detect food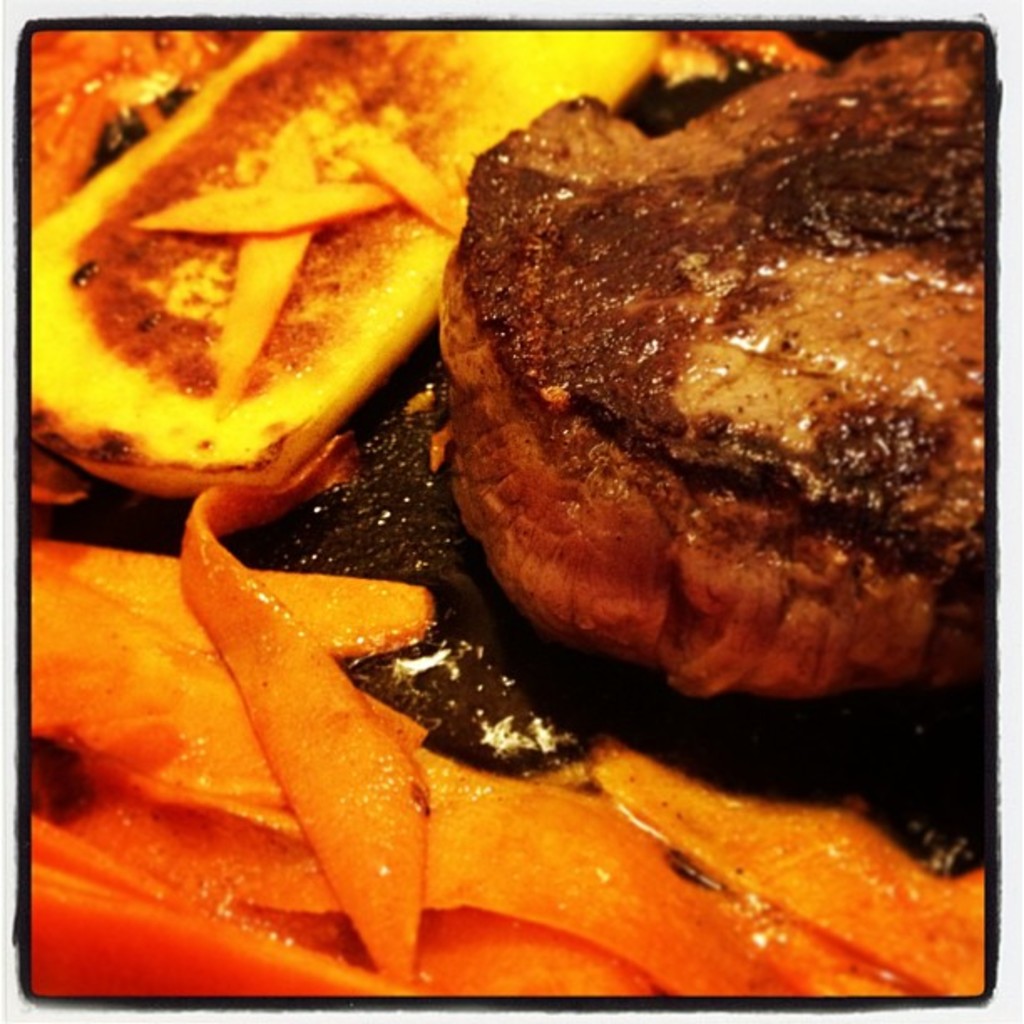
[left=437, top=75, right=965, bottom=726]
